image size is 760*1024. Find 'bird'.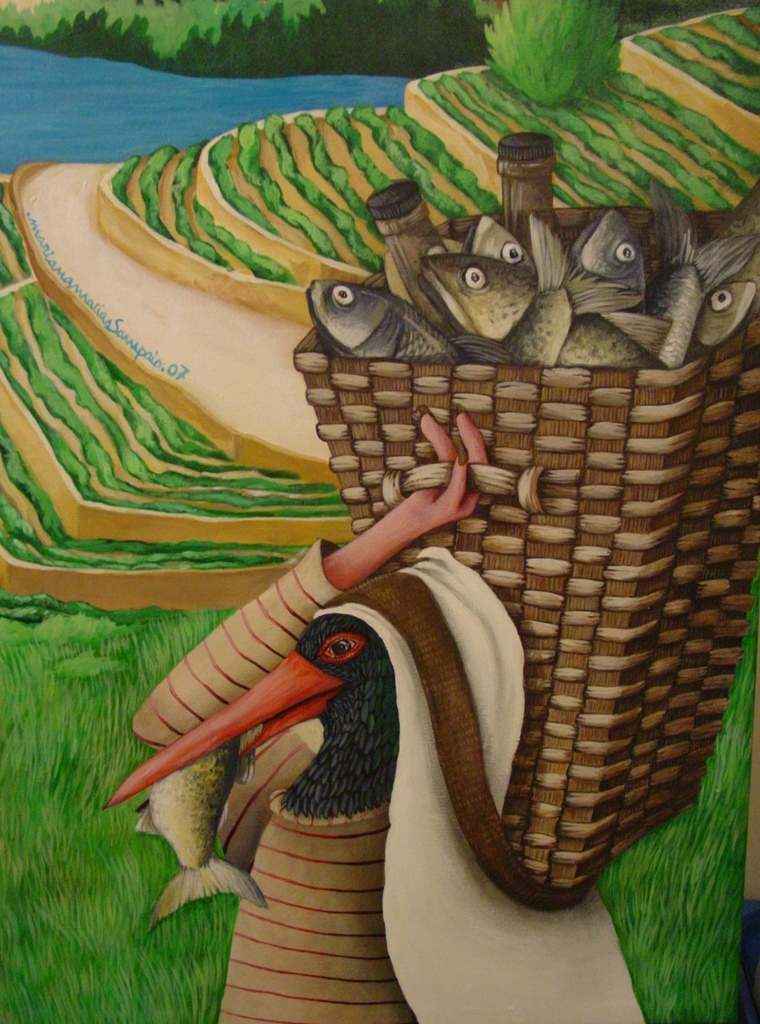
<region>103, 618, 401, 819</region>.
